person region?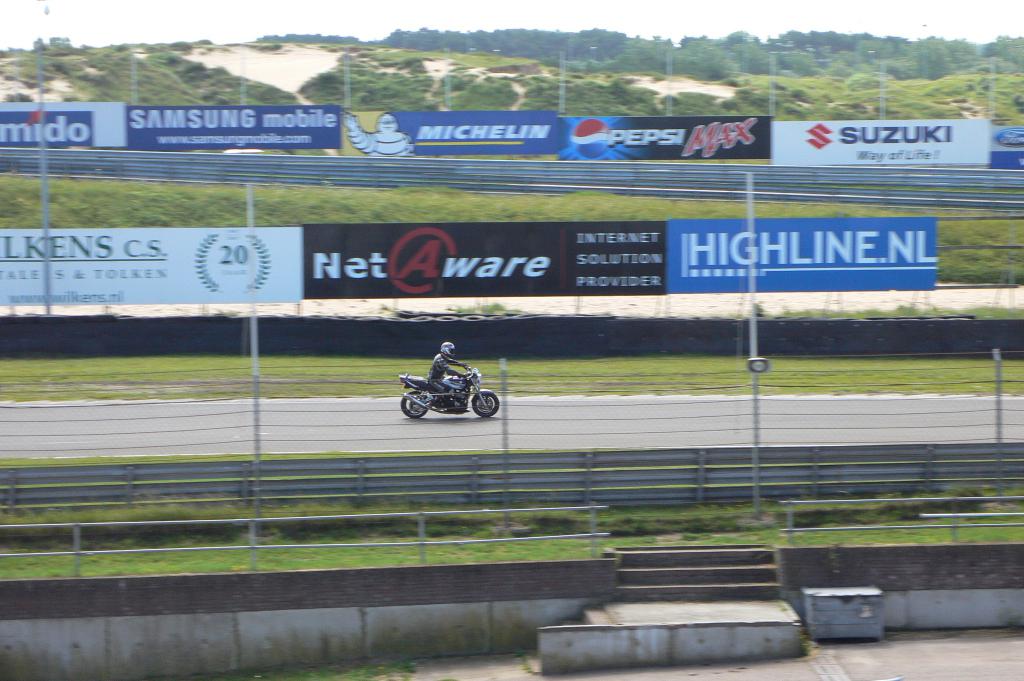
box=[424, 345, 472, 407]
